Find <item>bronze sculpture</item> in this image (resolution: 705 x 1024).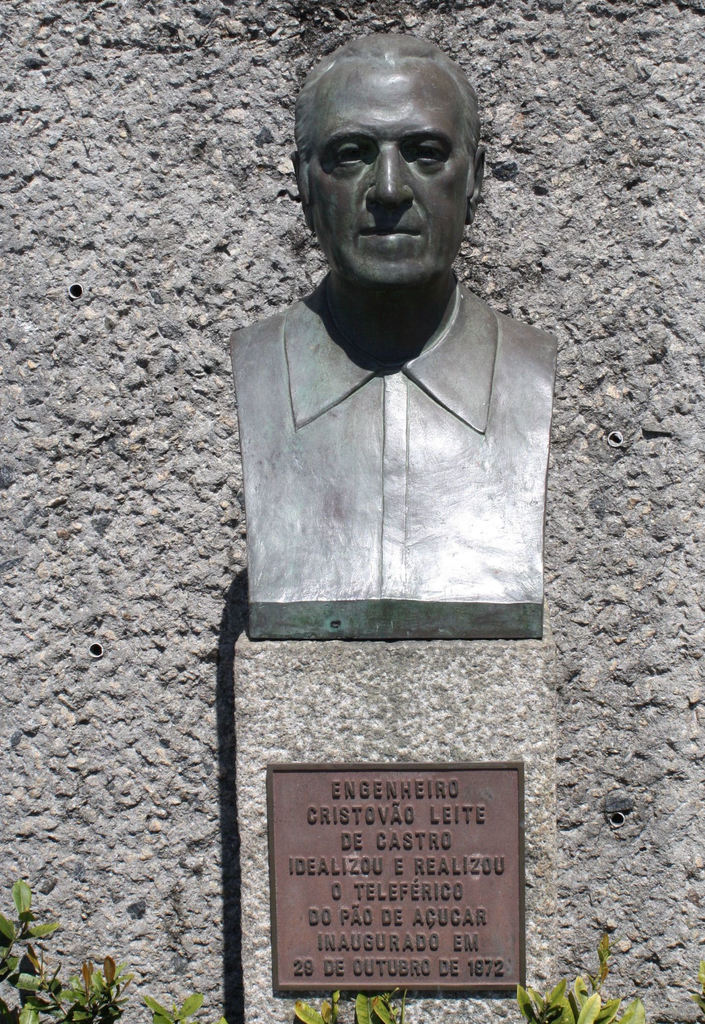
<bbox>228, 32, 558, 643</bbox>.
